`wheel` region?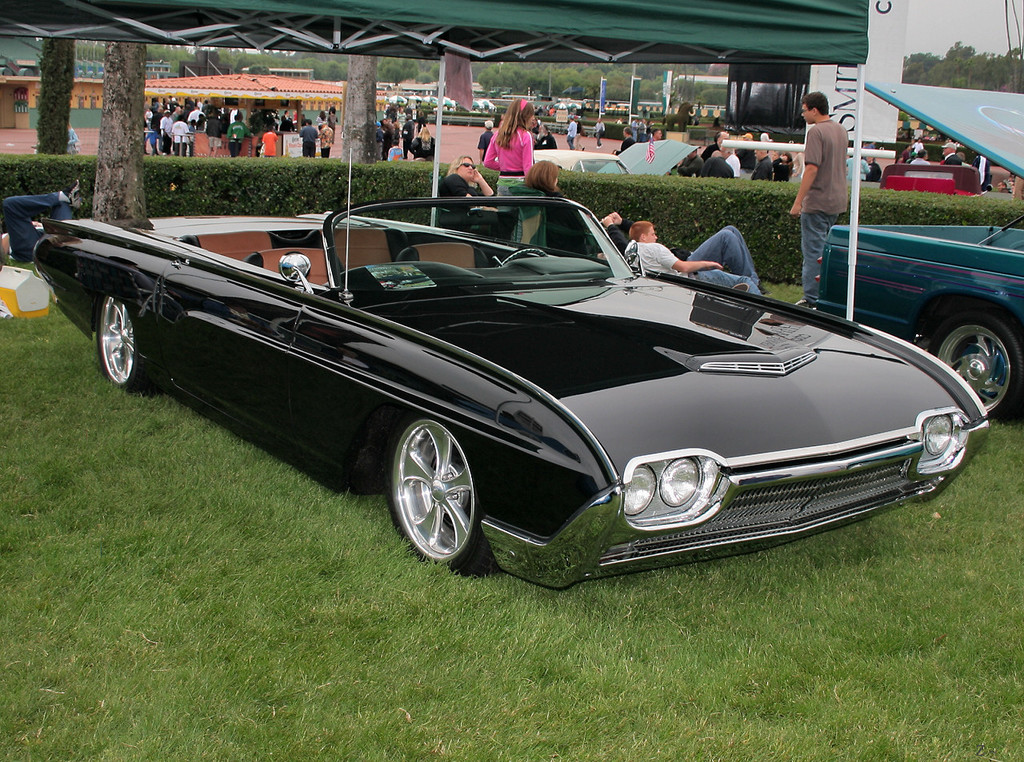
492:249:546:268
